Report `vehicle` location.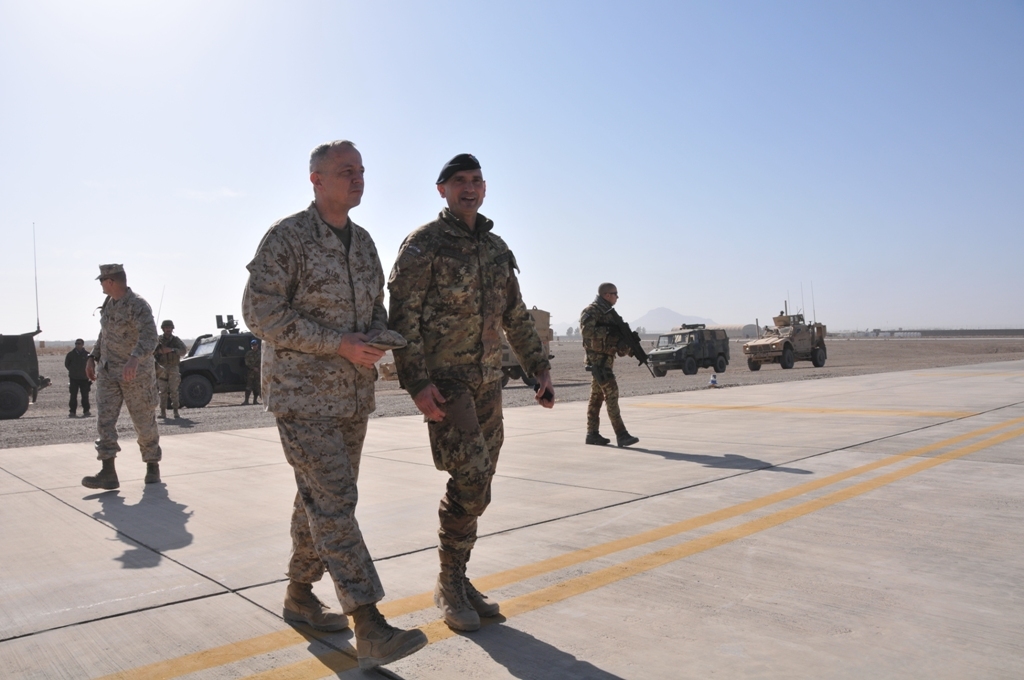
Report: region(760, 306, 833, 367).
